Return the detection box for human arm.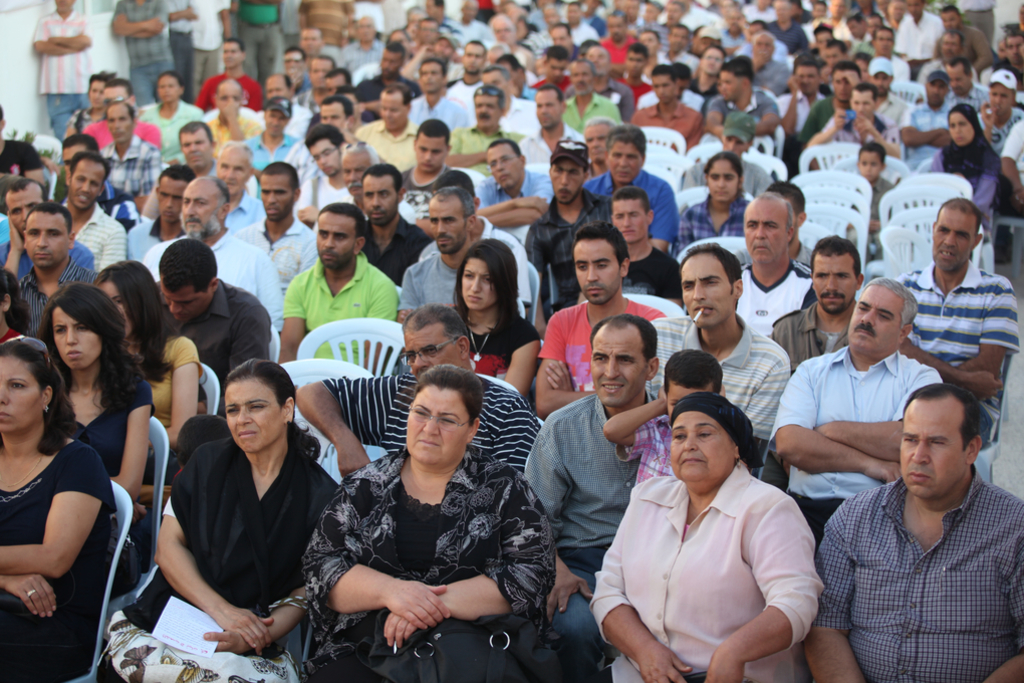
603 388 666 459.
